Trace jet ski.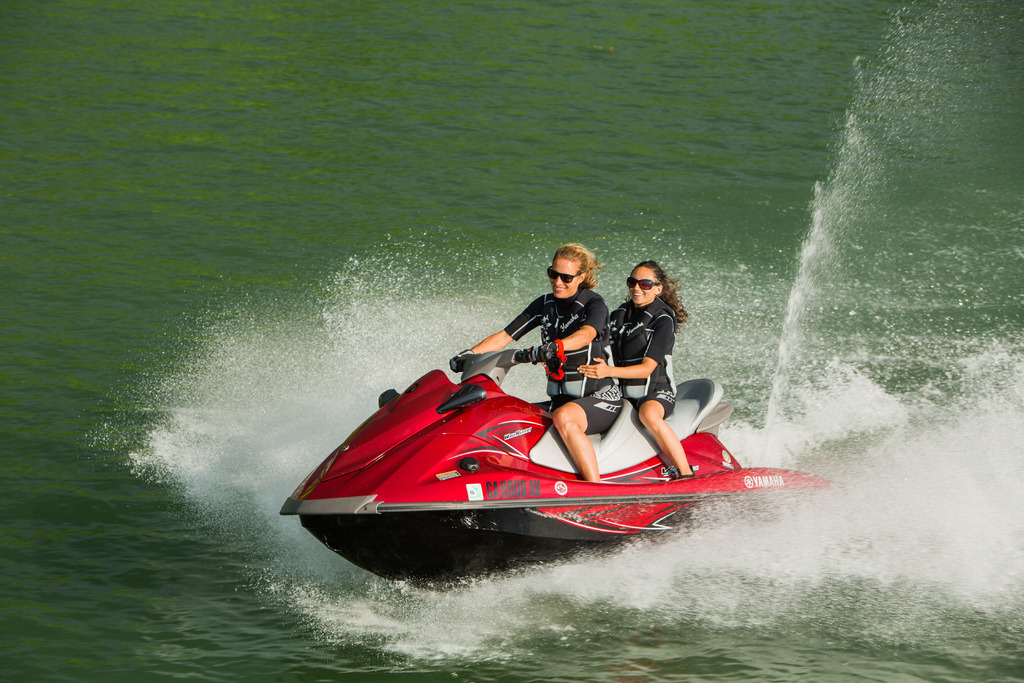
Traced to pyautogui.locateOnScreen(282, 344, 849, 593).
